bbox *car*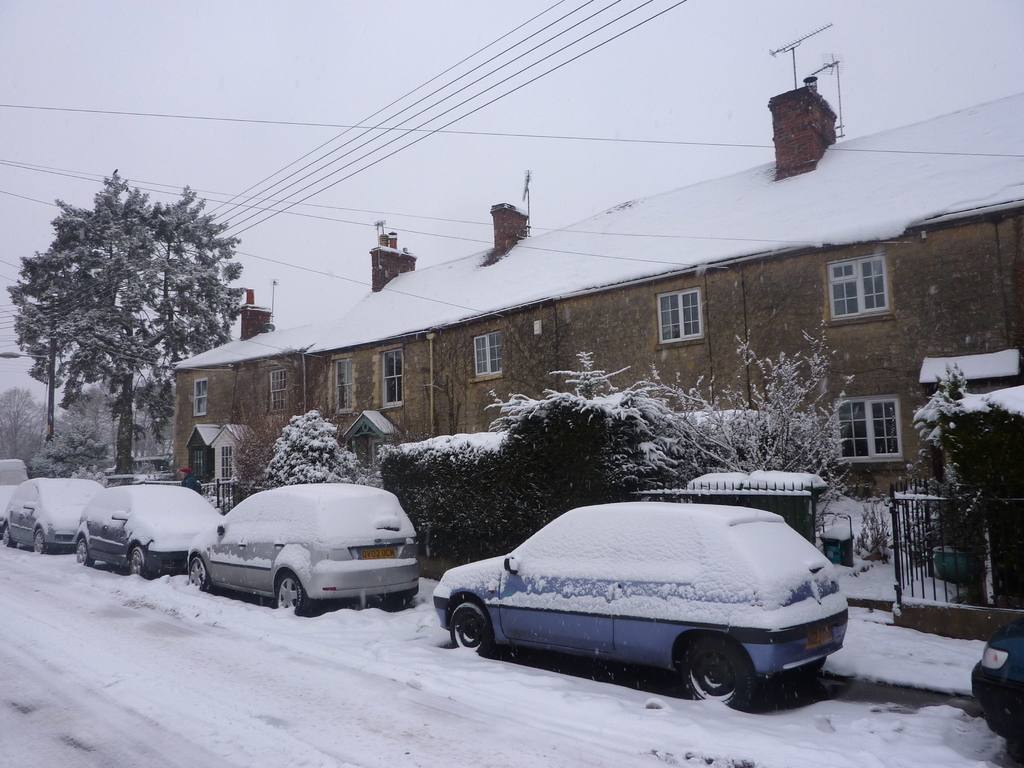
[434,499,856,710]
